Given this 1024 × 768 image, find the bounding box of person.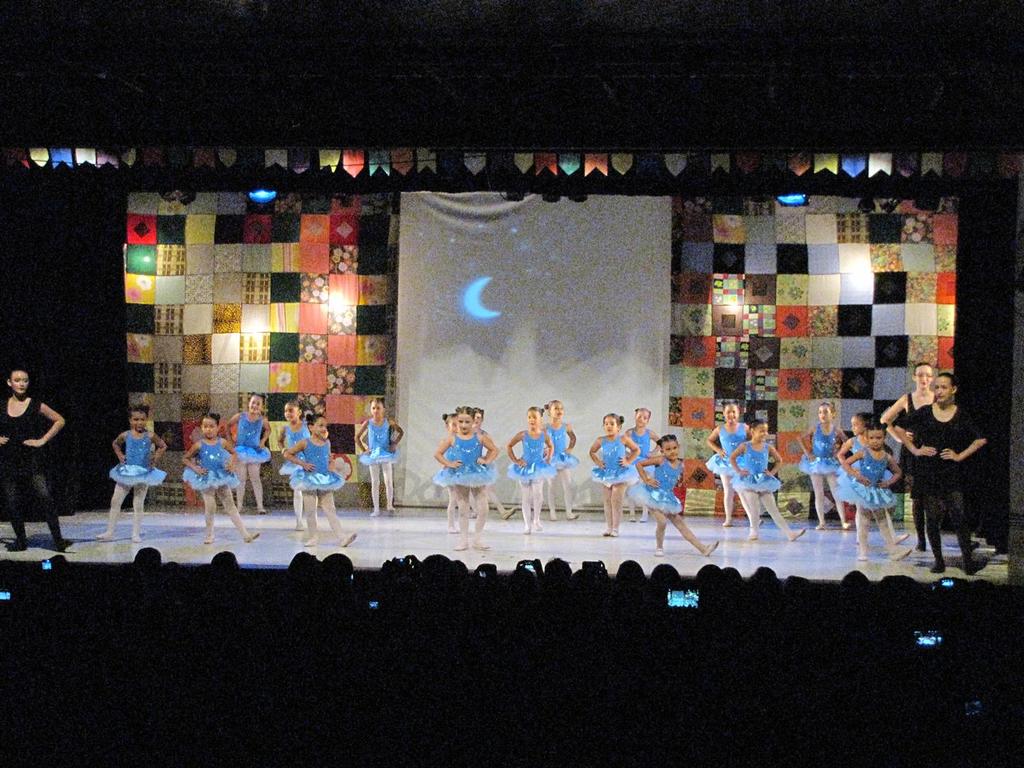
<box>208,554,240,578</box>.
